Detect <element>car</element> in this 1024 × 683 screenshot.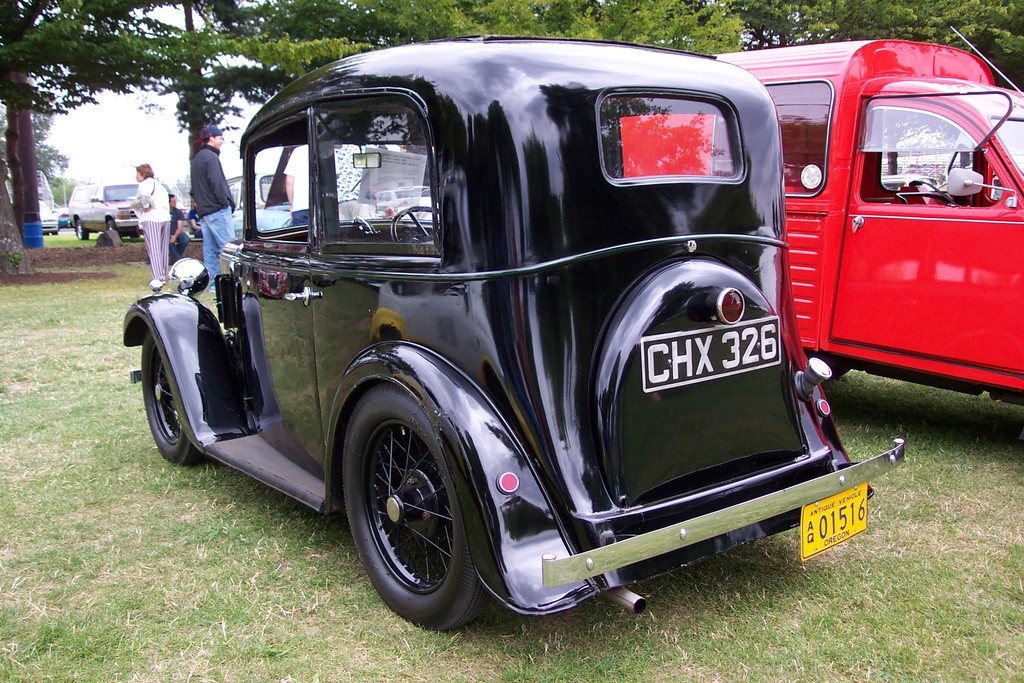
Detection: <bbox>67, 182, 140, 240</bbox>.
